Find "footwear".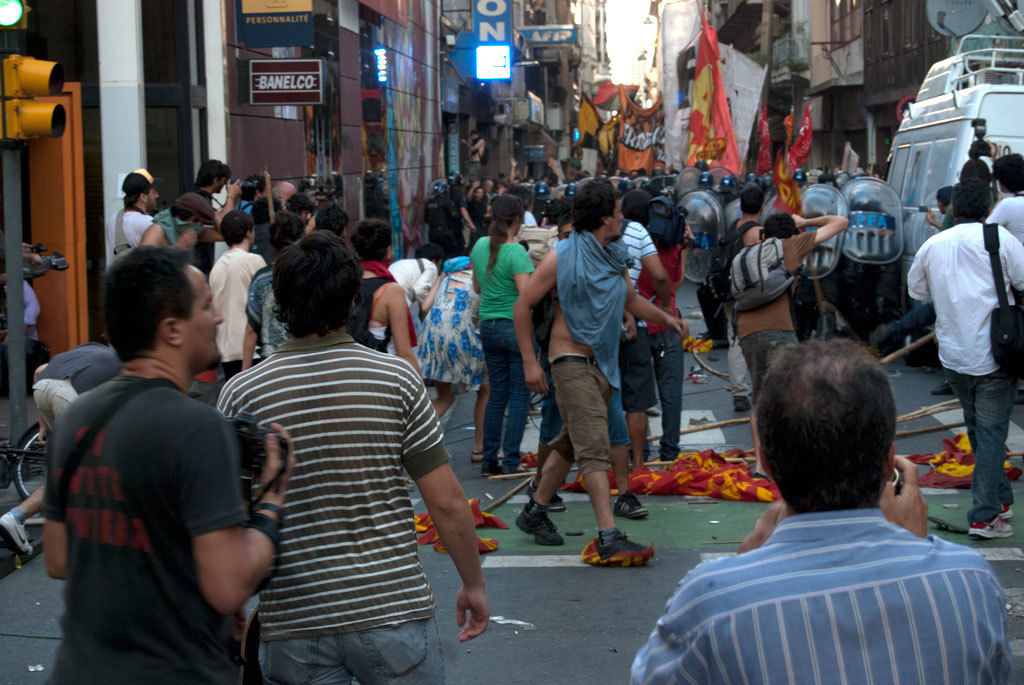
614, 490, 644, 523.
